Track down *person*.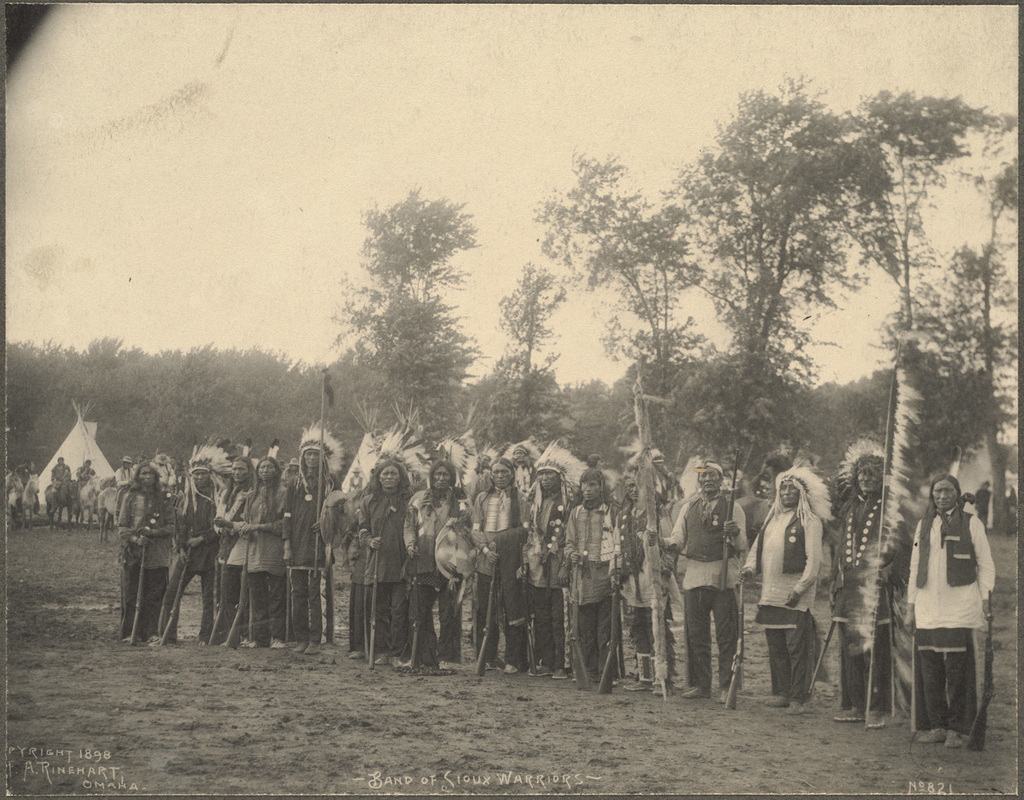
Tracked to {"x1": 972, "y1": 478, "x2": 991, "y2": 534}.
